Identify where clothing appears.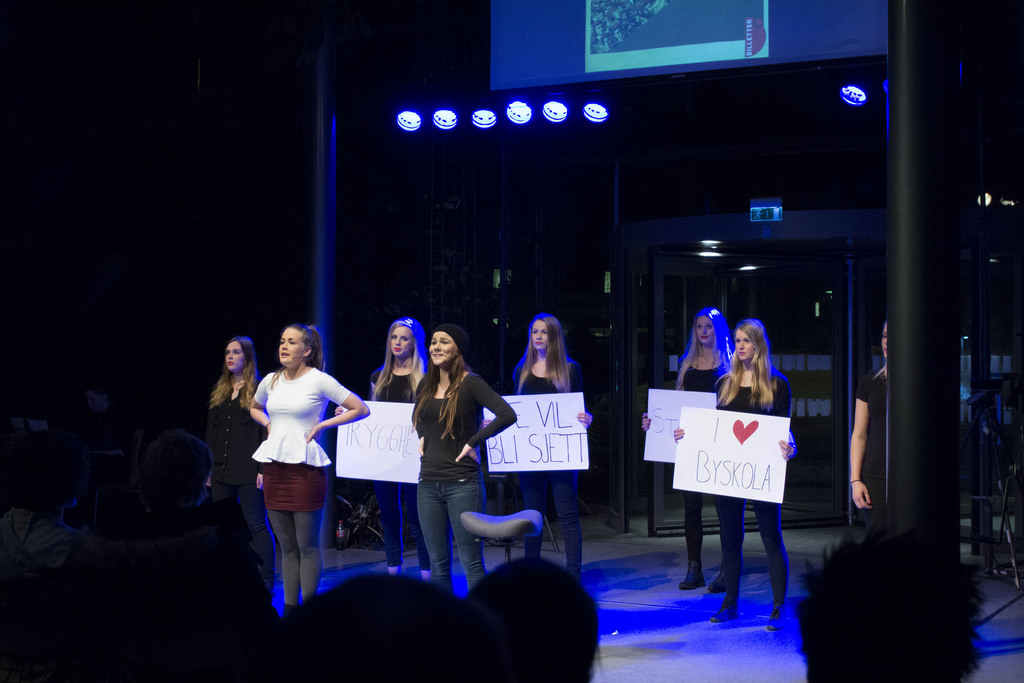
Appears at 677:343:733:565.
